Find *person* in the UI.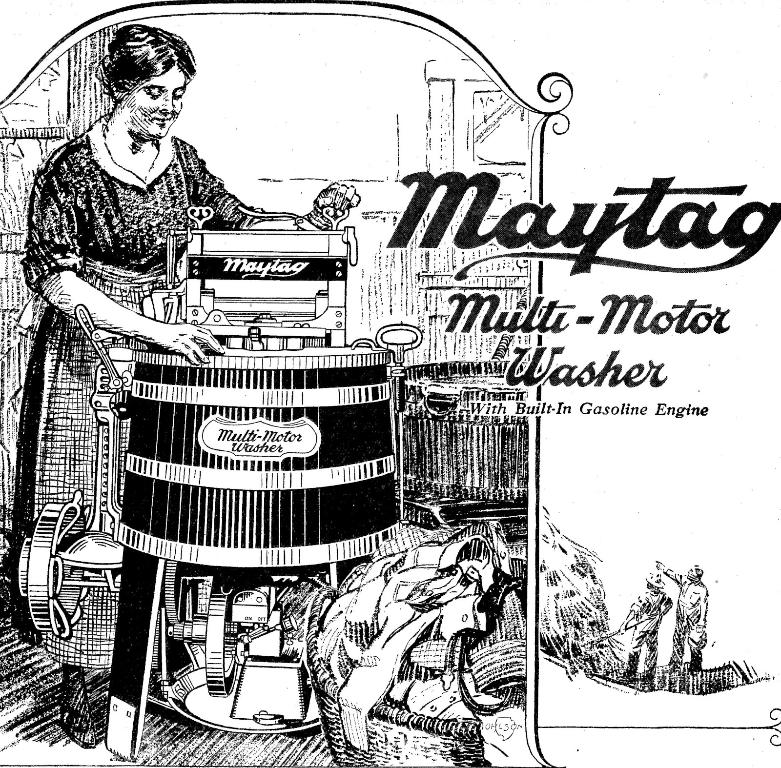
UI element at <box>7,21,359,754</box>.
